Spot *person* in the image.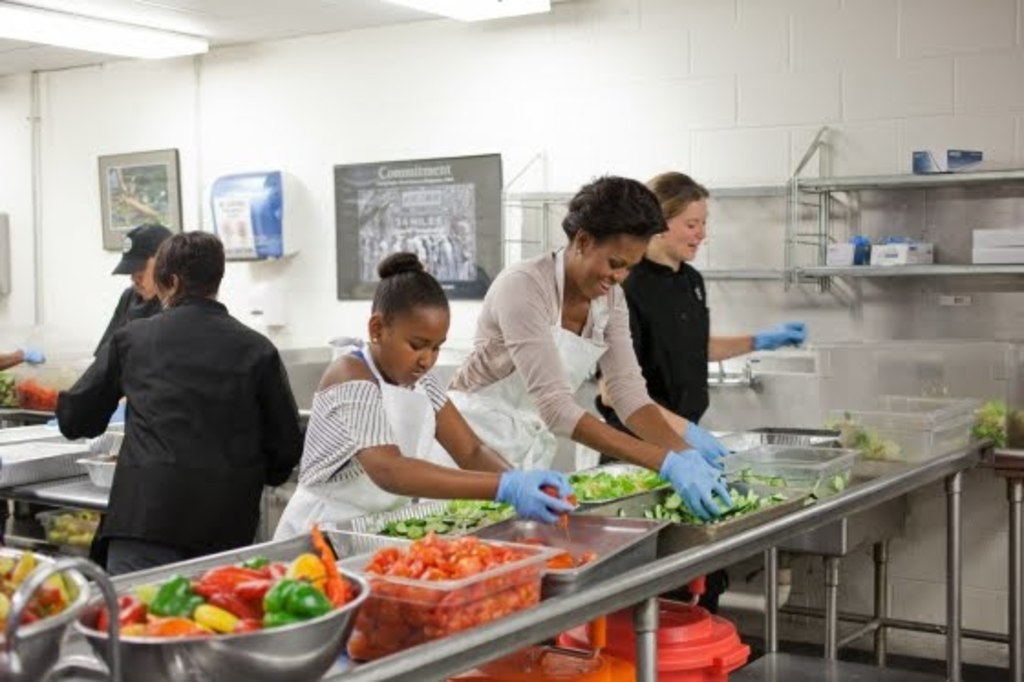
*person* found at crop(55, 227, 307, 578).
